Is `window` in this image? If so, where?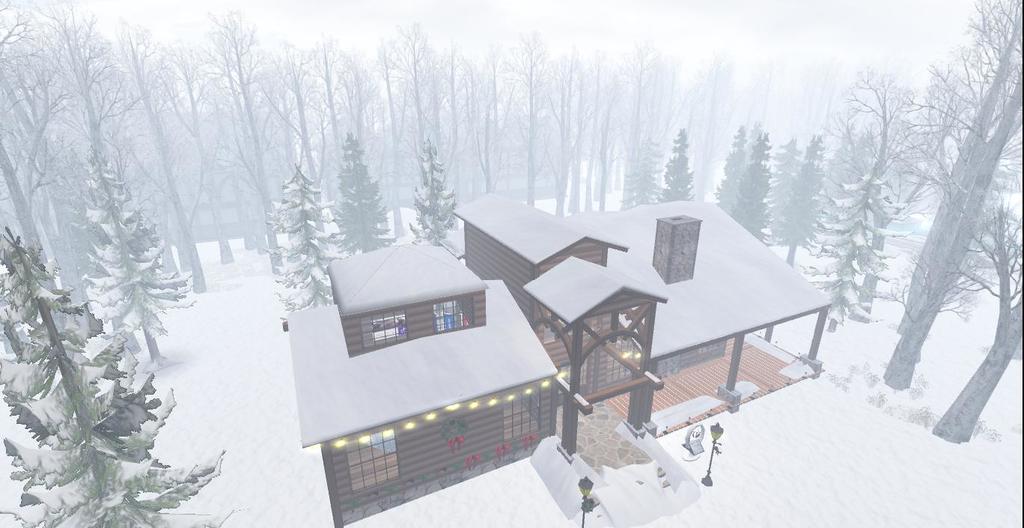
Yes, at 347/428/403/494.
